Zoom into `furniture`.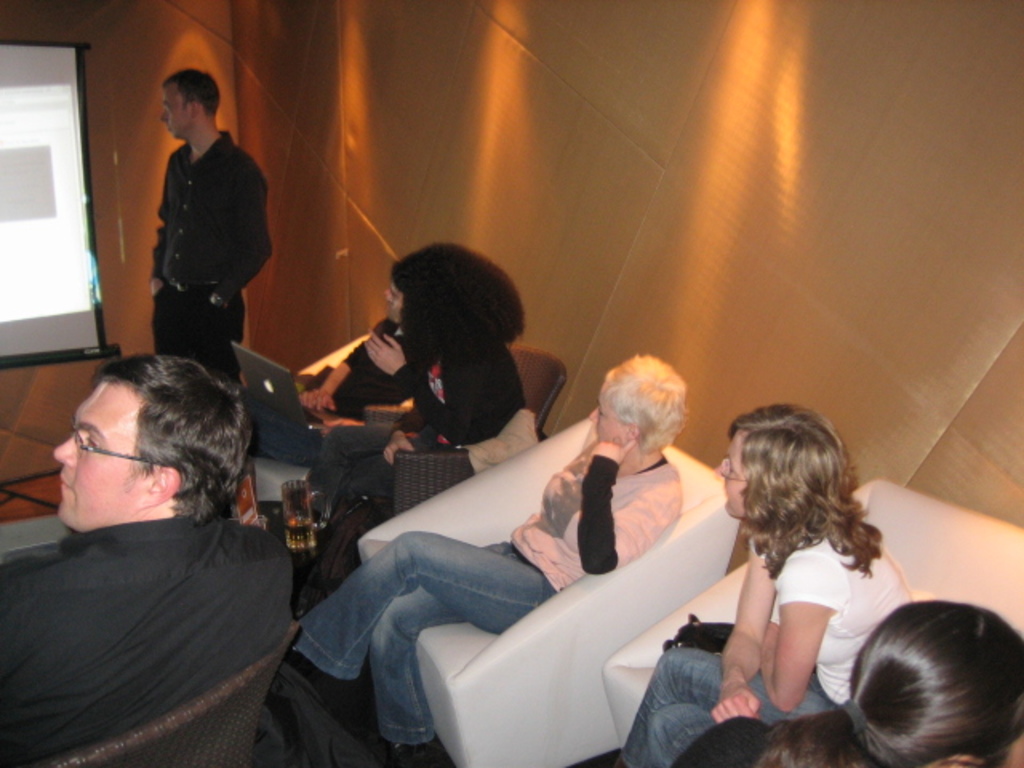
Zoom target: 394/347/565/518.
